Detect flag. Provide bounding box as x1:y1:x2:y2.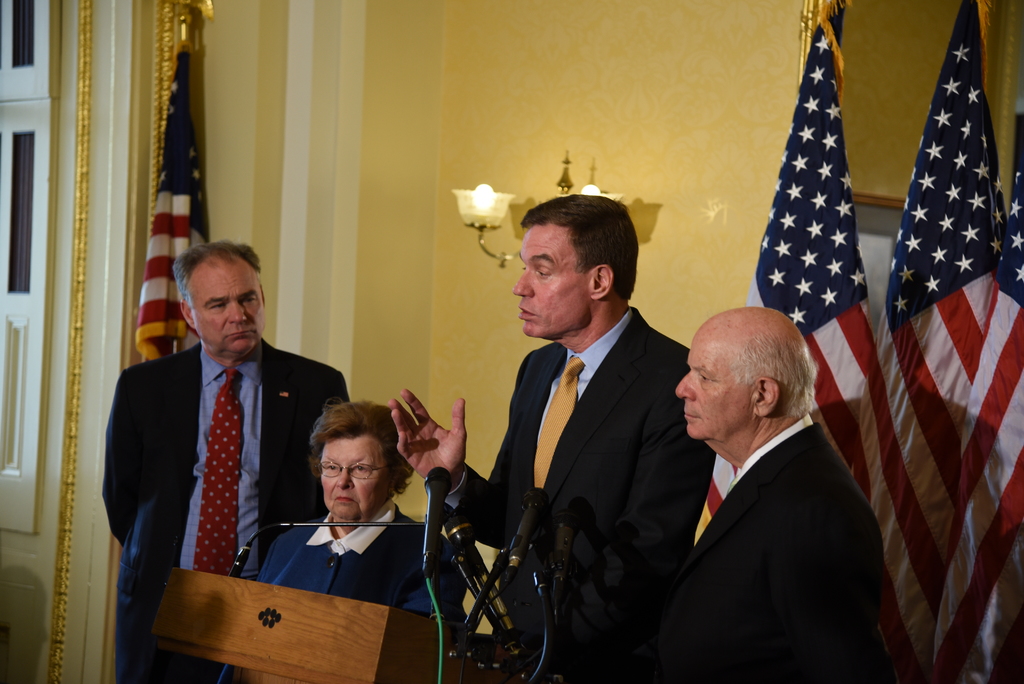
134:0:209:352.
